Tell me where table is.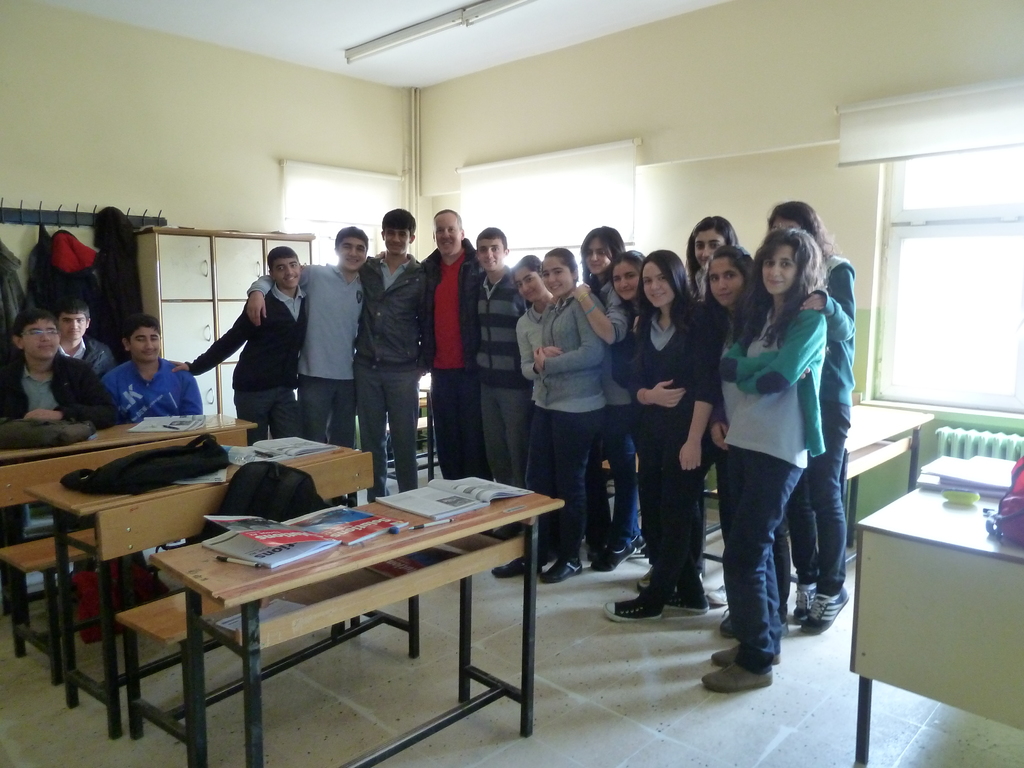
table is at <region>851, 456, 1023, 764</region>.
